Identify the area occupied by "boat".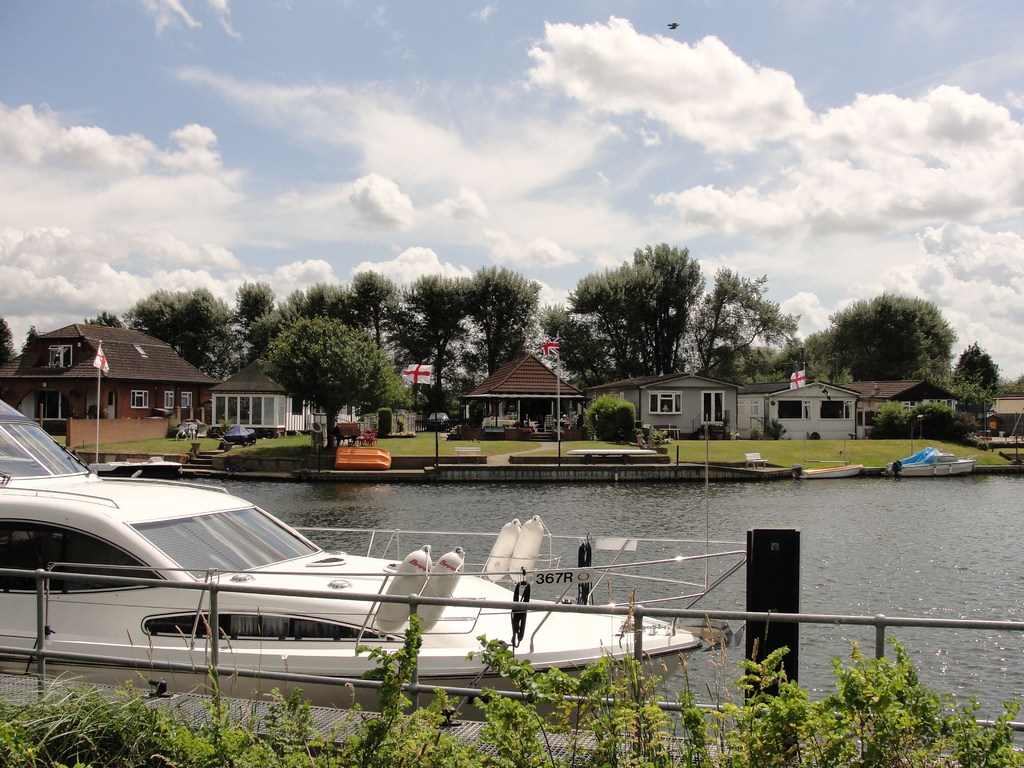
Area: rect(881, 446, 976, 471).
